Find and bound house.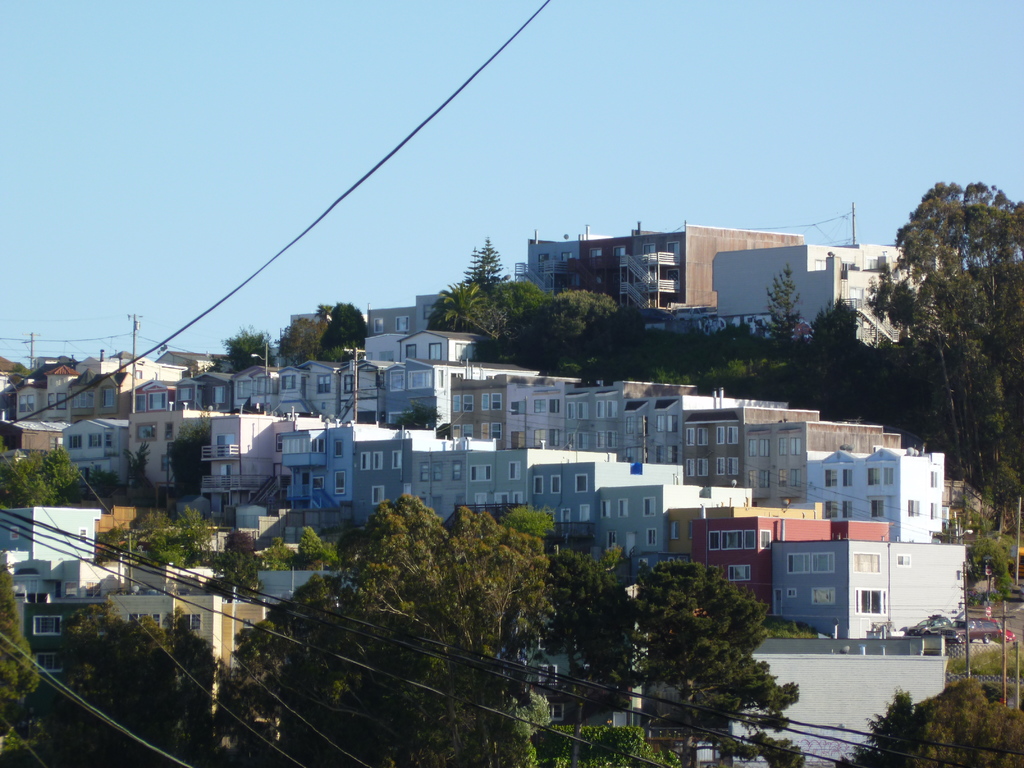
Bound: 384/362/522/430.
